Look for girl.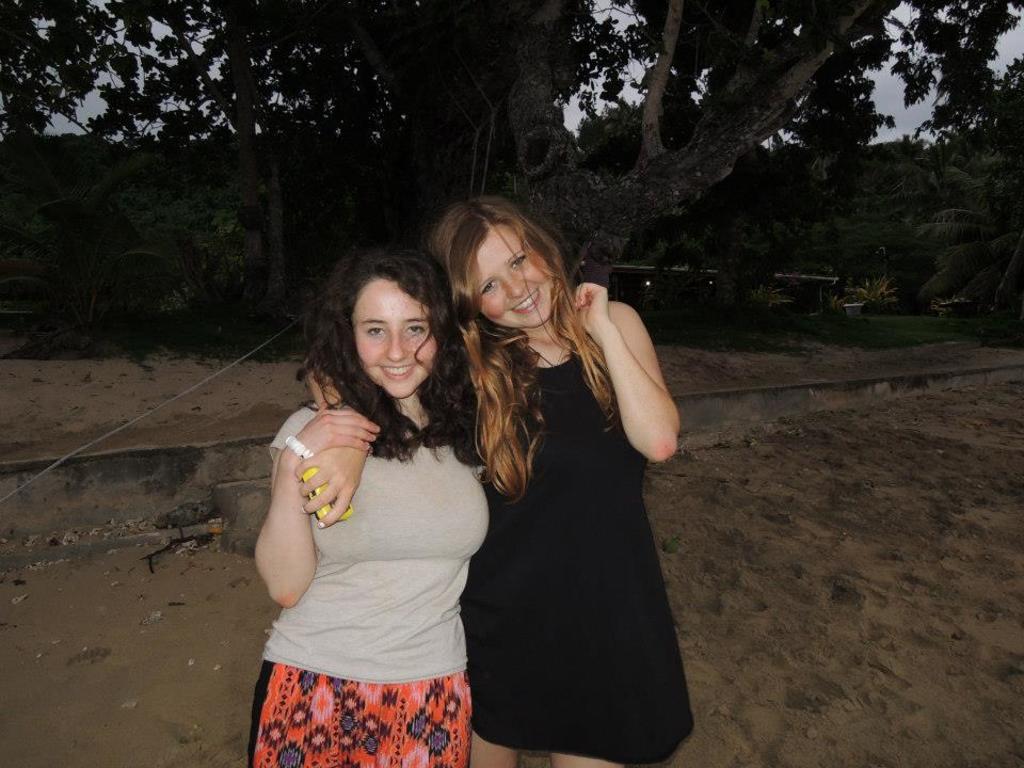
Found: bbox(471, 196, 679, 761).
